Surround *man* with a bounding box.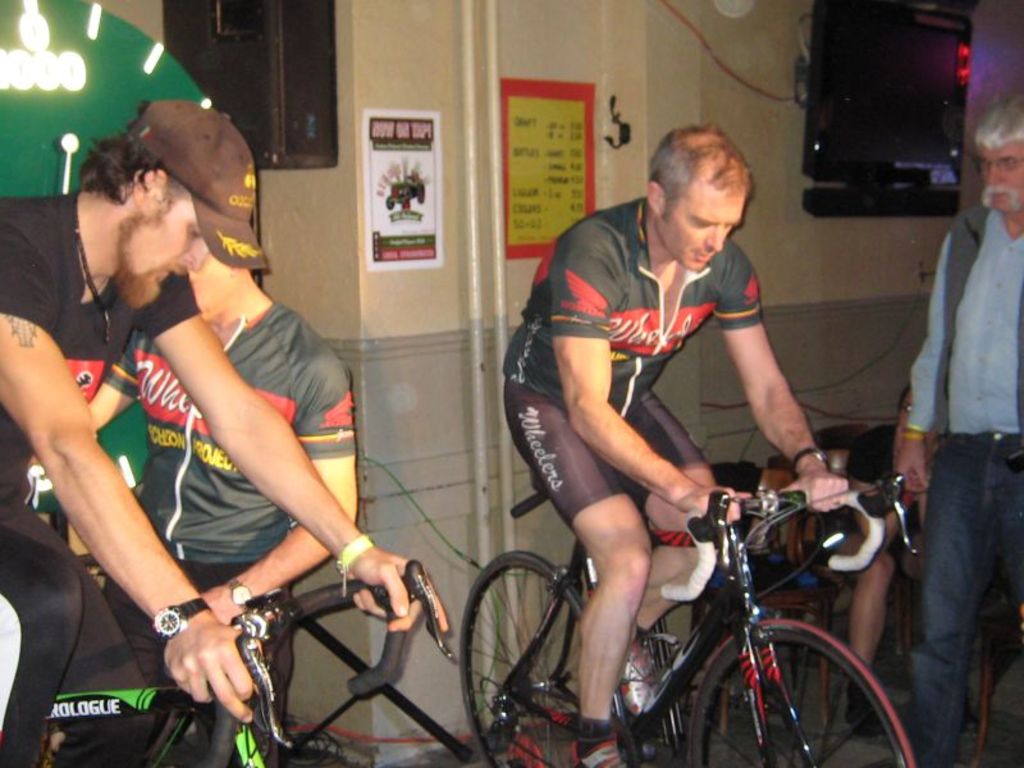
{"left": 83, "top": 250, "right": 360, "bottom": 767}.
